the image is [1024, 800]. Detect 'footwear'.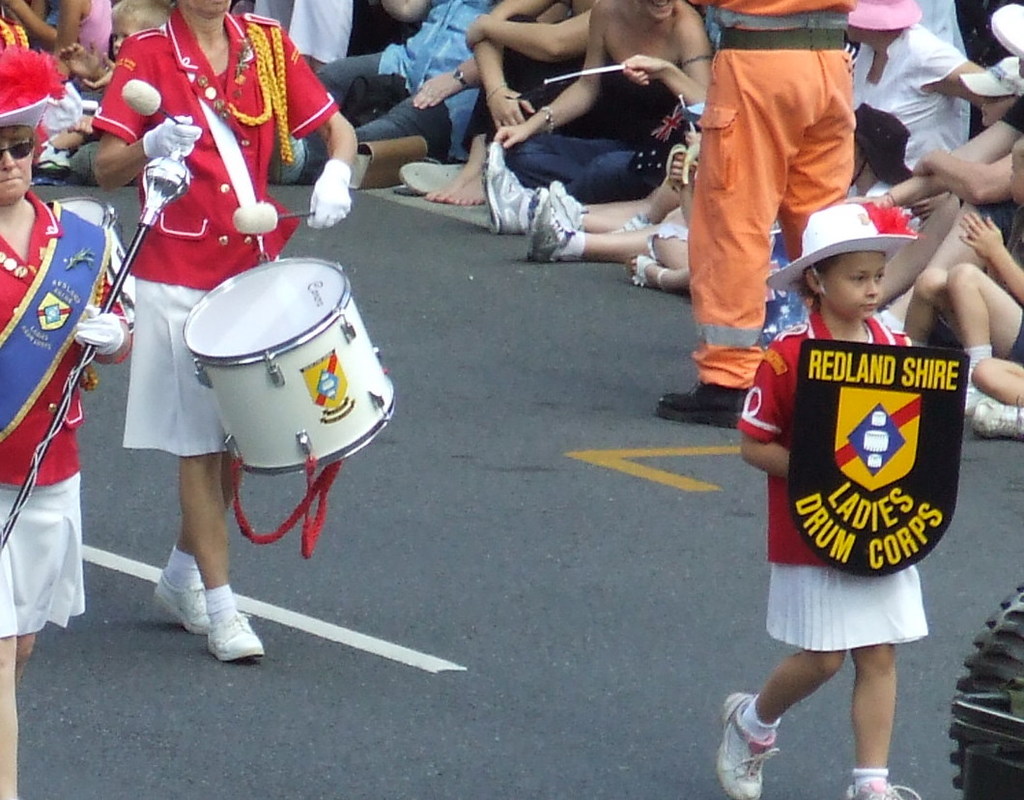
Detection: box=[65, 143, 99, 182].
